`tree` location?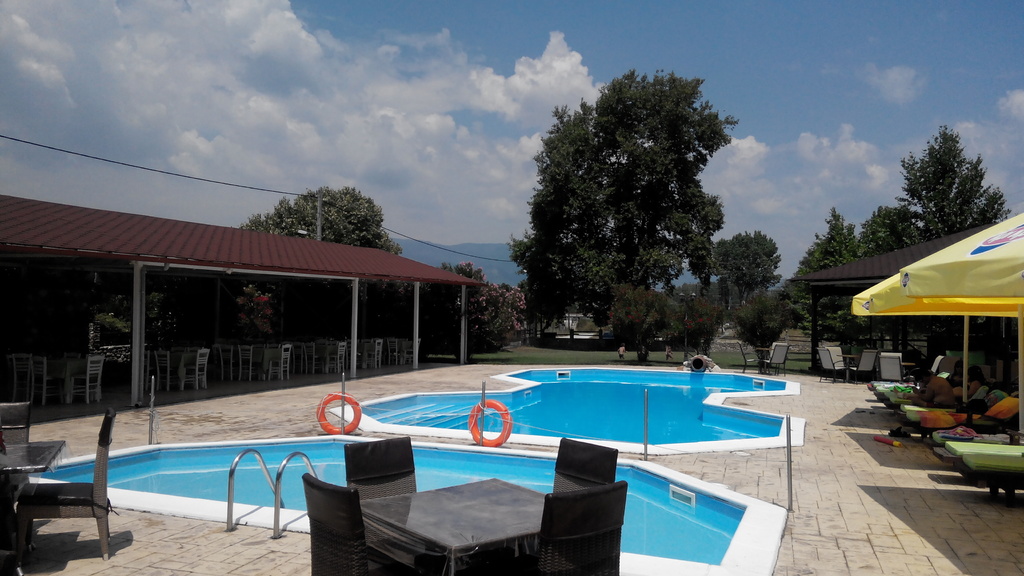
436/260/512/353
